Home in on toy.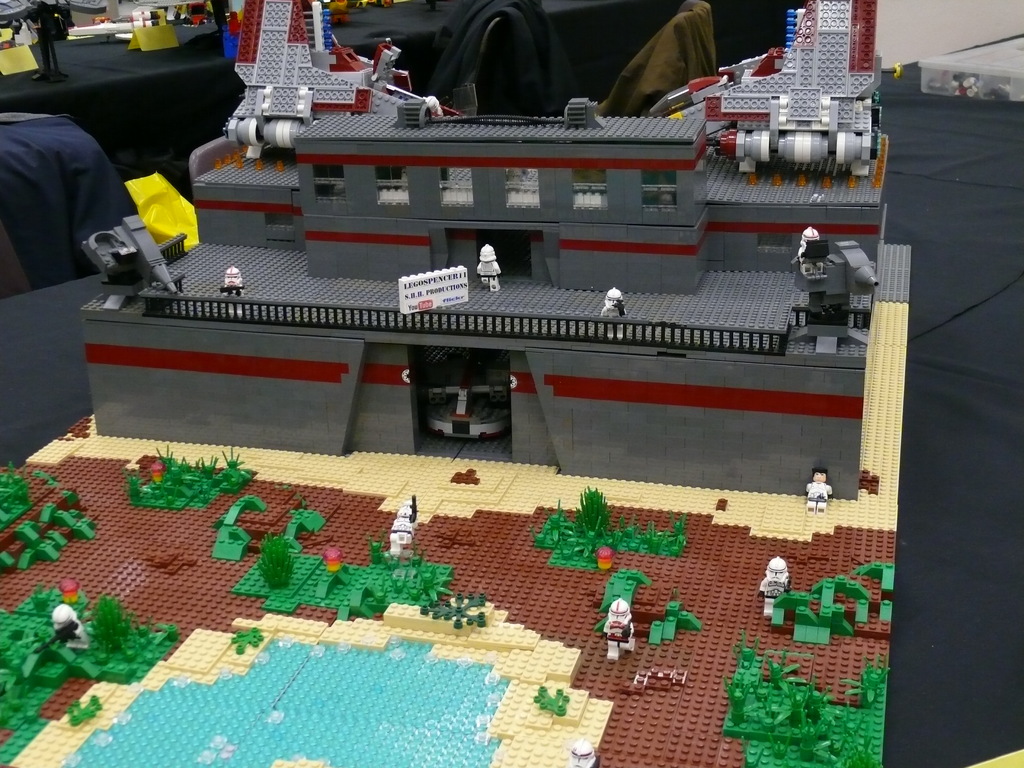
Homed in at {"left": 313, "top": 547, "right": 350, "bottom": 596}.
